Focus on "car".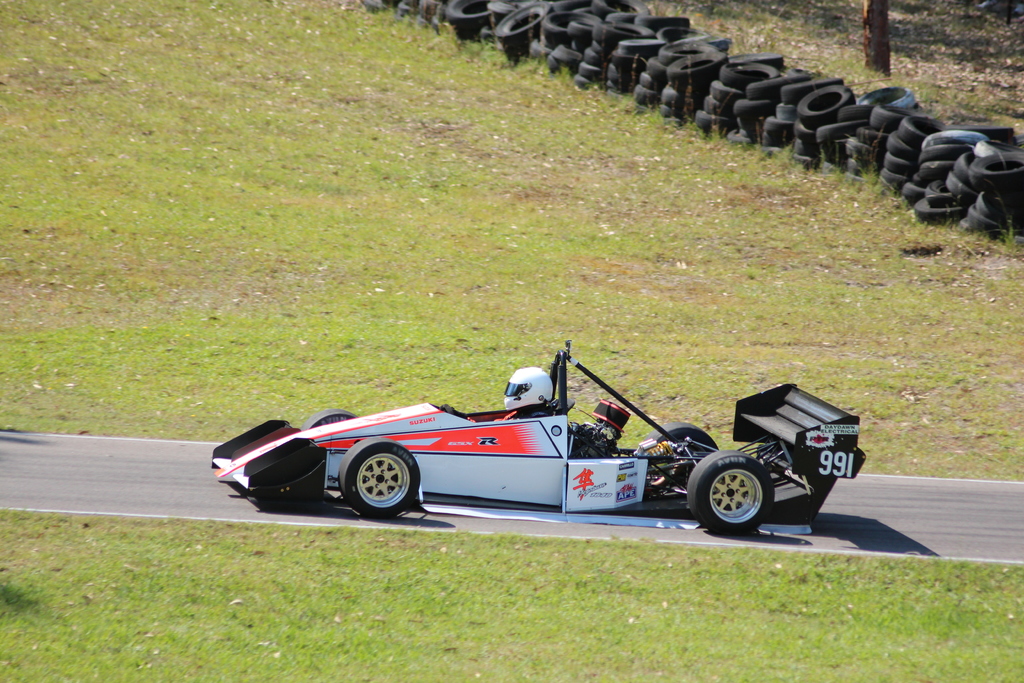
Focused at l=209, t=349, r=849, b=529.
